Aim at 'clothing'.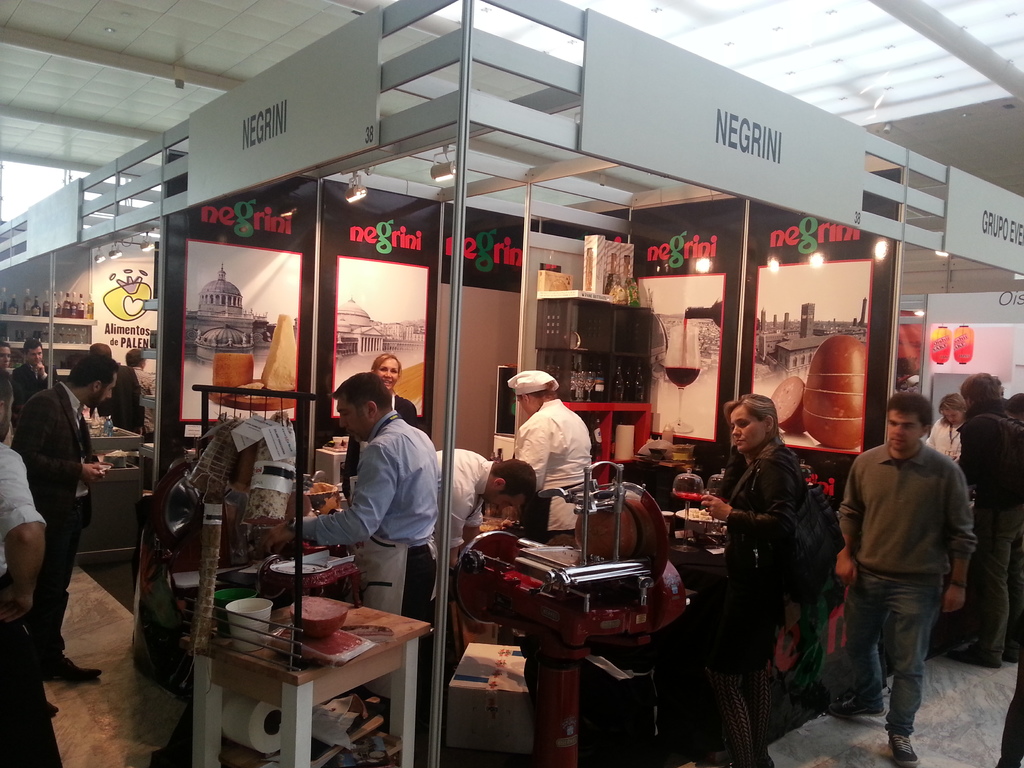
Aimed at box(8, 385, 91, 652).
